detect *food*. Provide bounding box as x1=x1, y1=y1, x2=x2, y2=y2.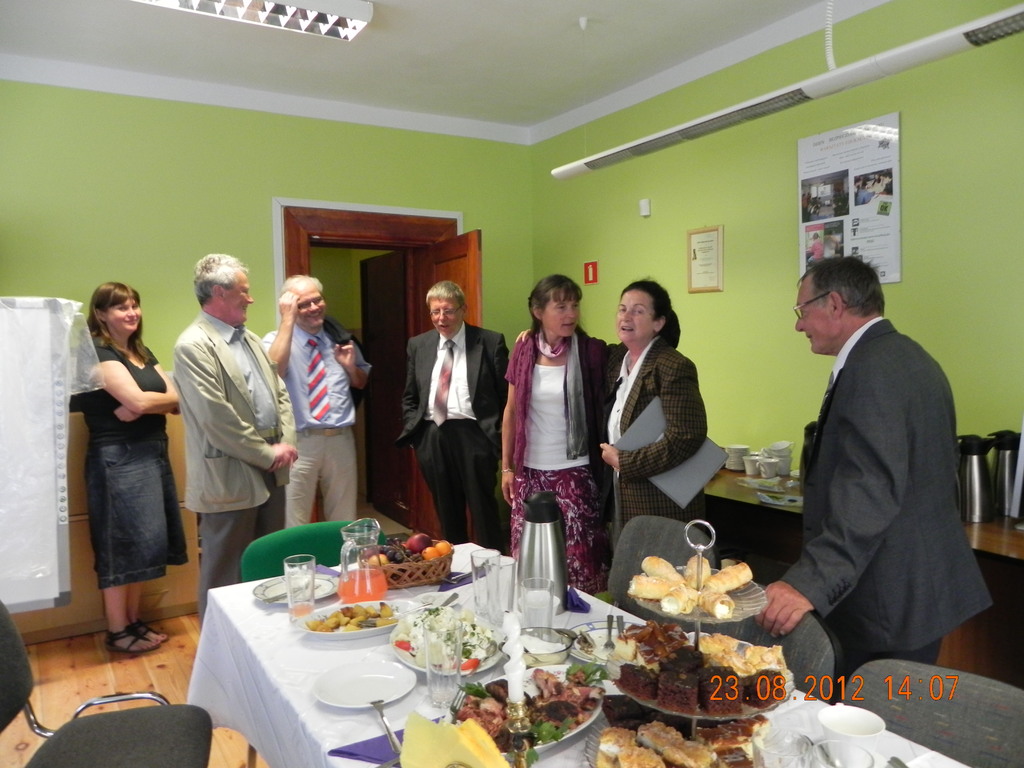
x1=625, y1=572, x2=760, y2=637.
